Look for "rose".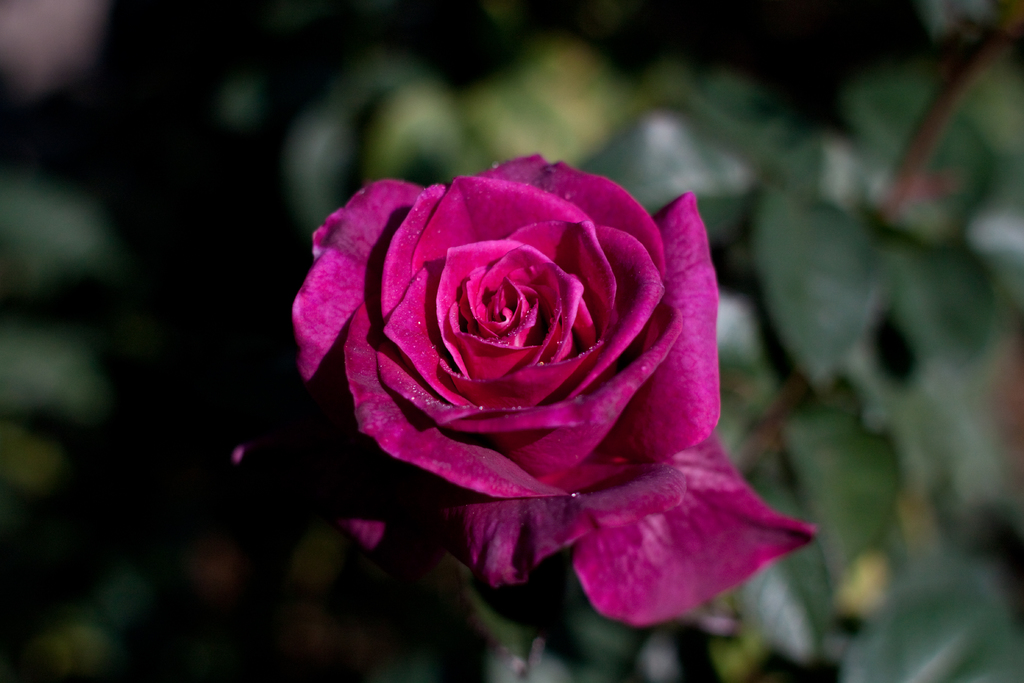
Found: bbox(225, 148, 817, 630).
